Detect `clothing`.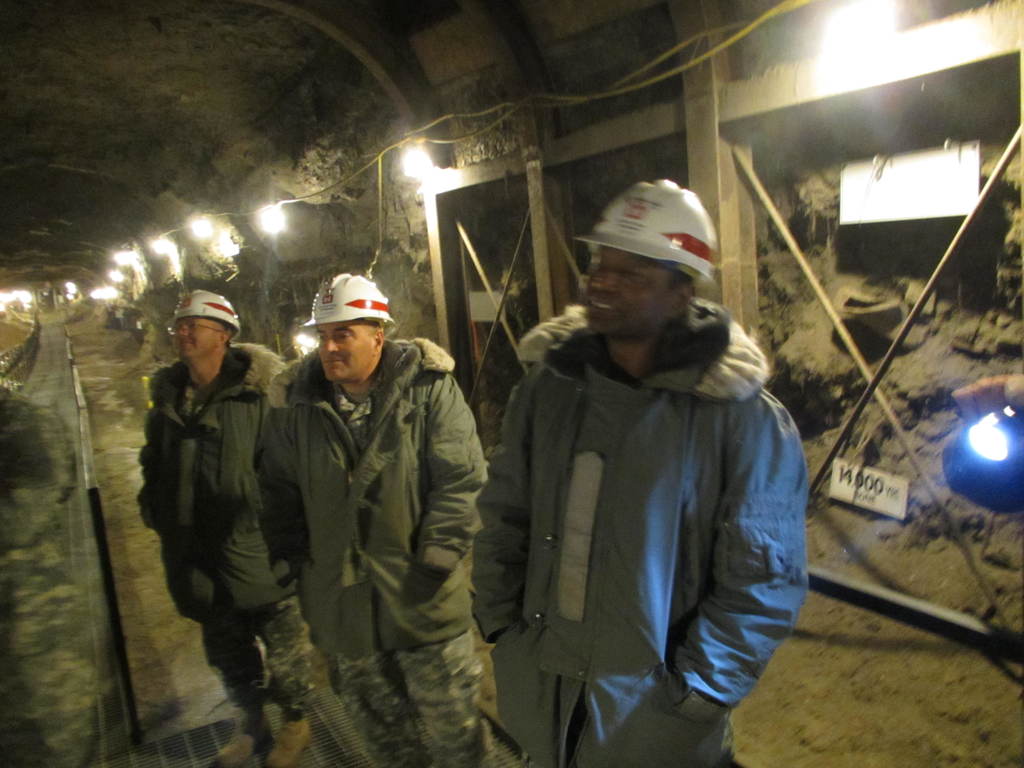
Detected at 496, 270, 797, 767.
